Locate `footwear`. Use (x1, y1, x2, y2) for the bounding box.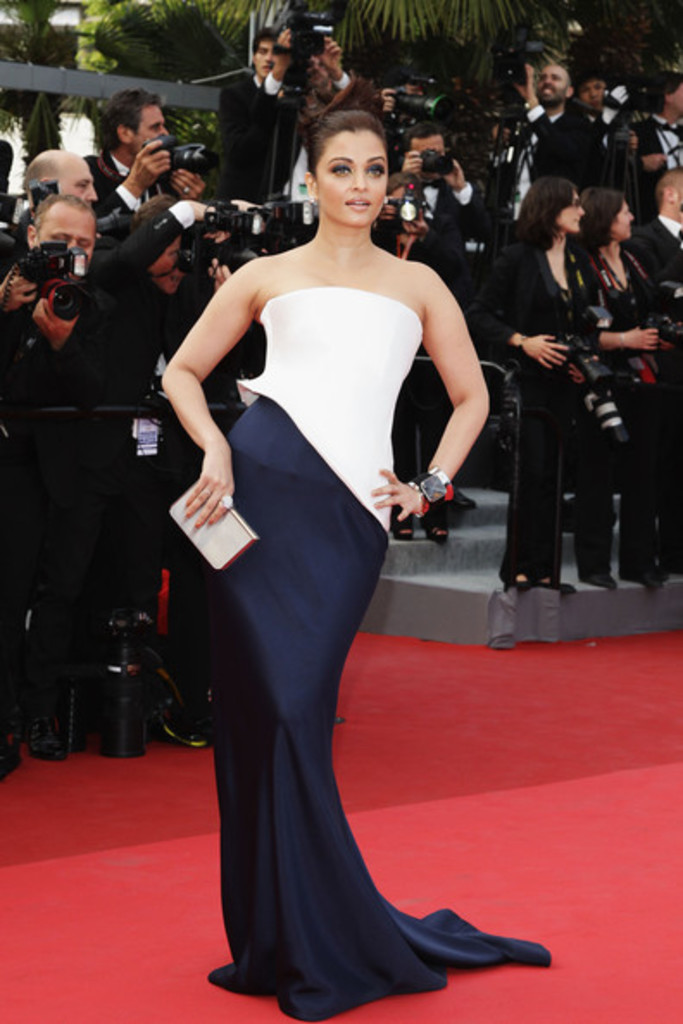
(585, 569, 621, 593).
